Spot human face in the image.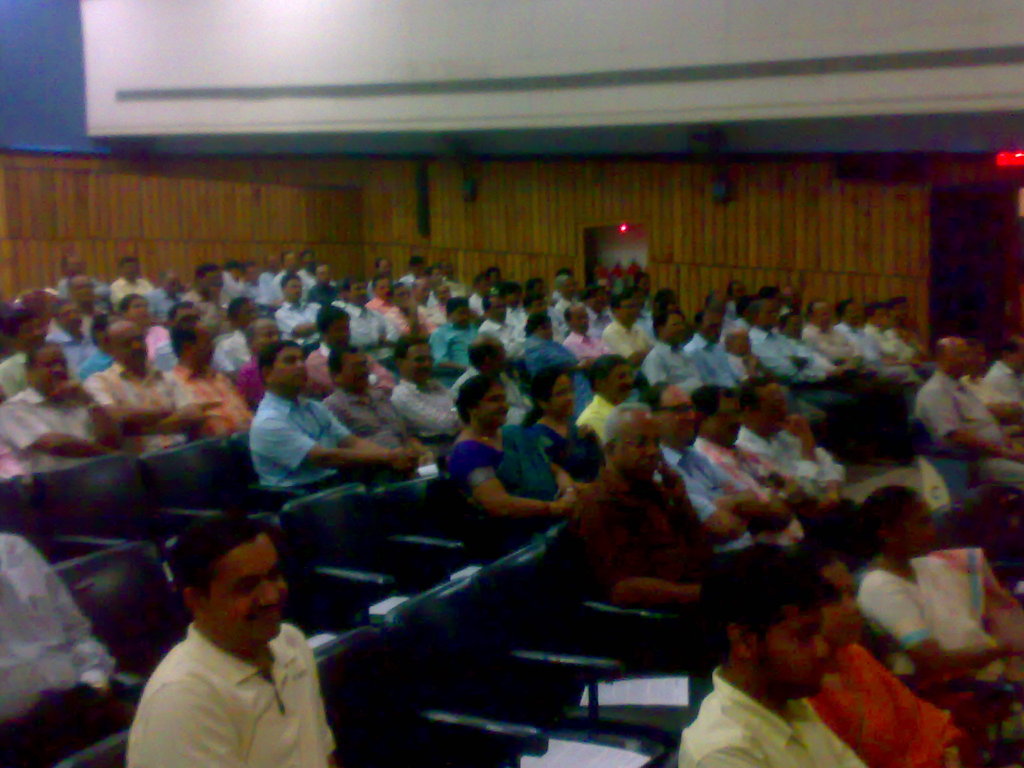
human face found at 276,351,307,387.
